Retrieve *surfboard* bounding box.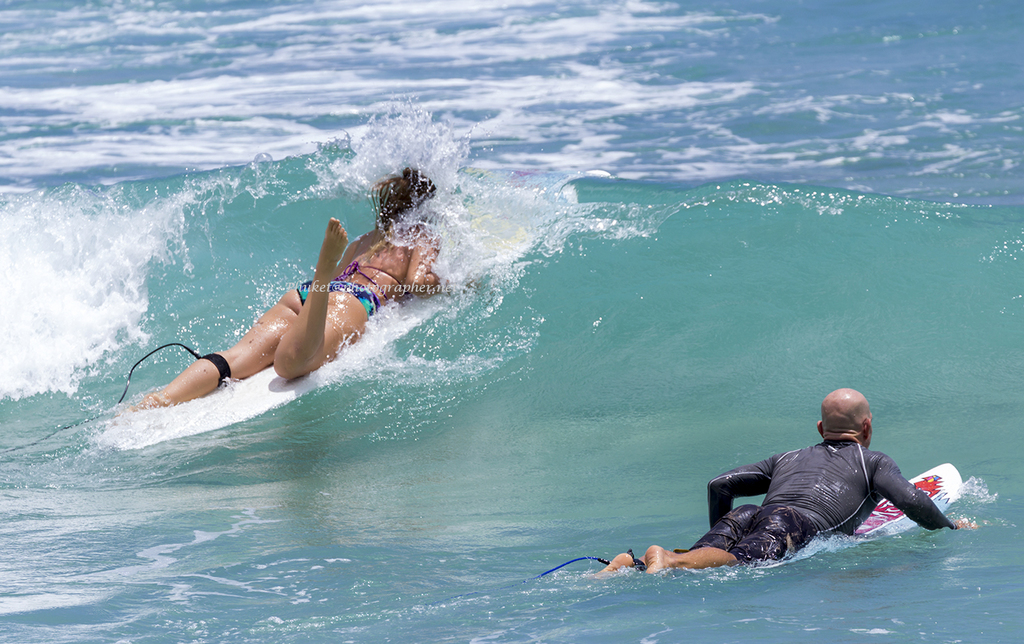
Bounding box: locate(815, 462, 968, 550).
